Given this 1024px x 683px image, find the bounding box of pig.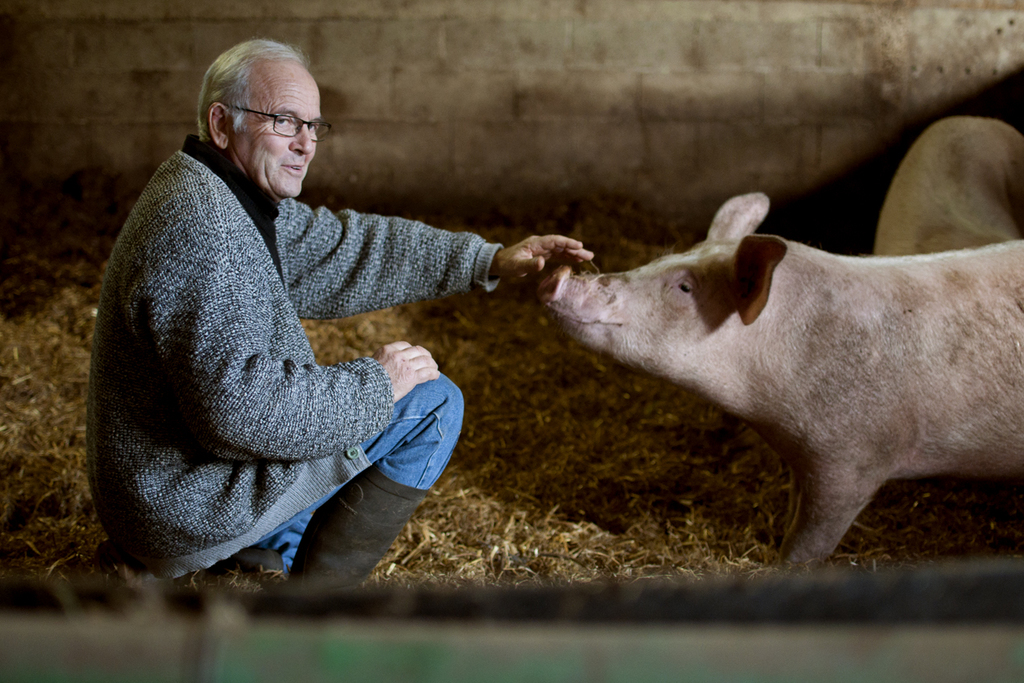
locate(873, 113, 1023, 257).
